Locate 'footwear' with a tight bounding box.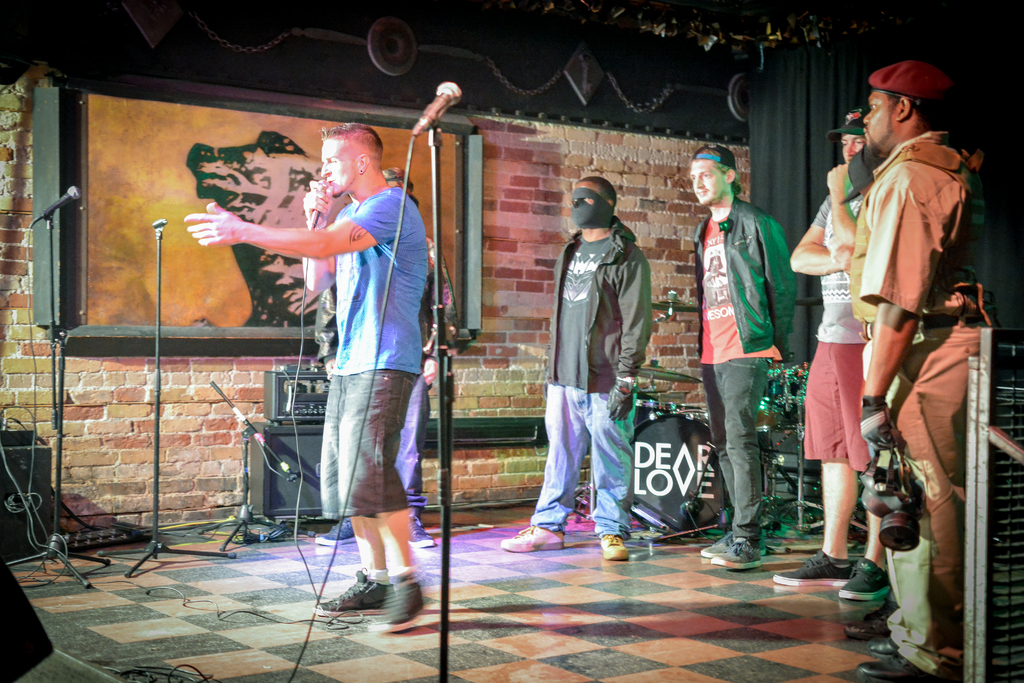
{"x1": 314, "y1": 518, "x2": 354, "y2": 547}.
